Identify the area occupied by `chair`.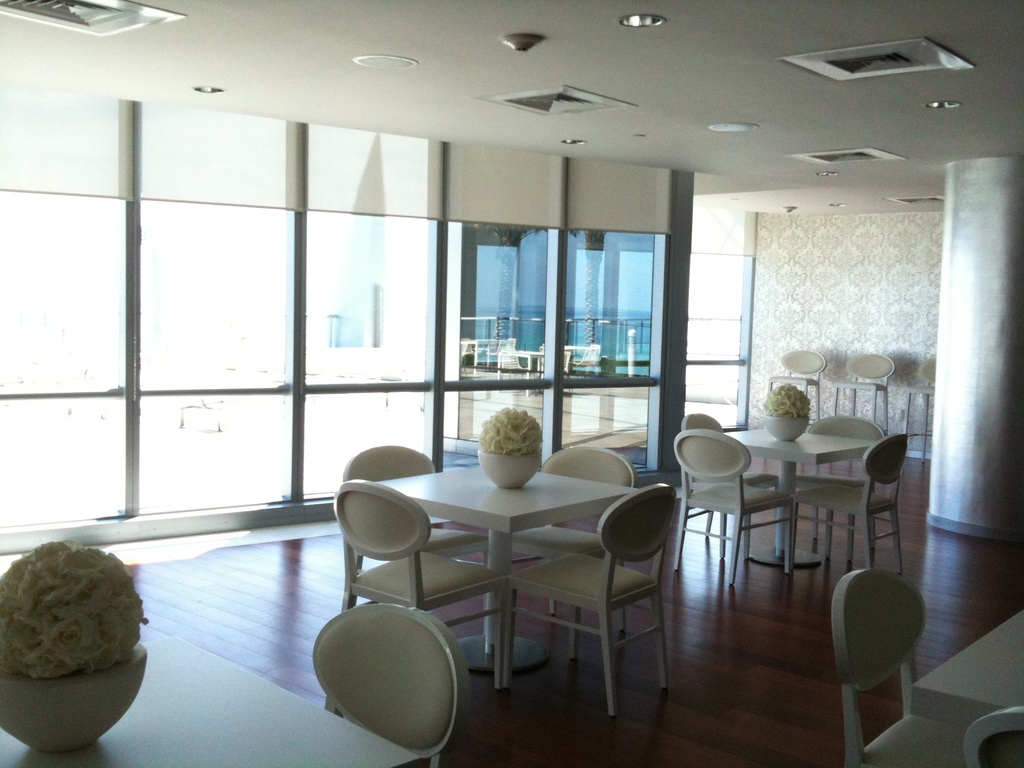
Area: crop(963, 708, 1023, 767).
